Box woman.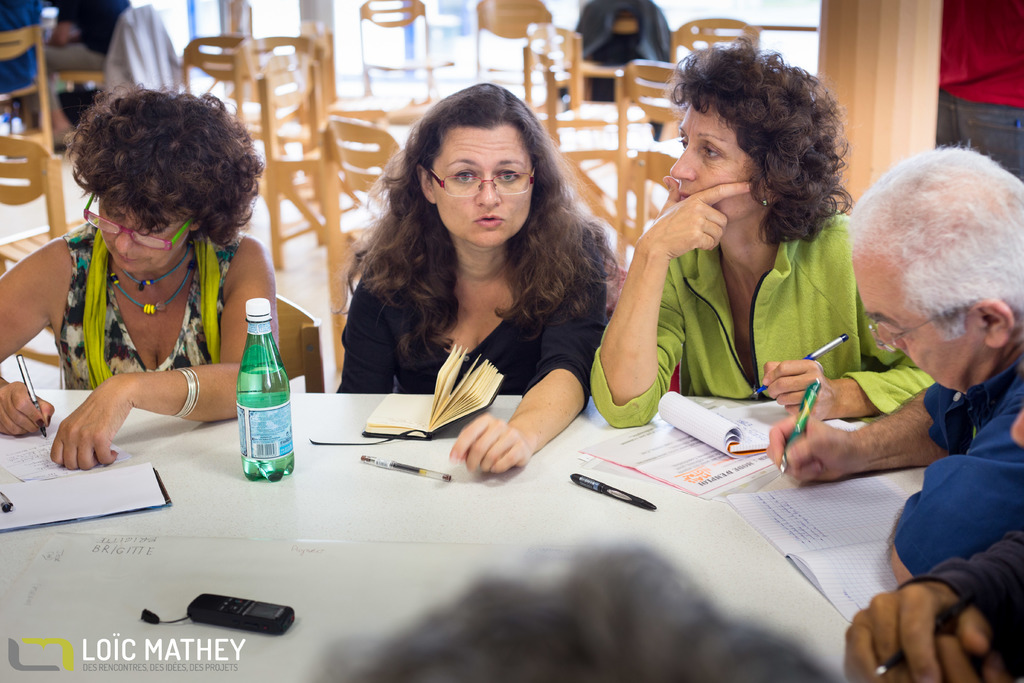
(x1=316, y1=79, x2=623, y2=490).
